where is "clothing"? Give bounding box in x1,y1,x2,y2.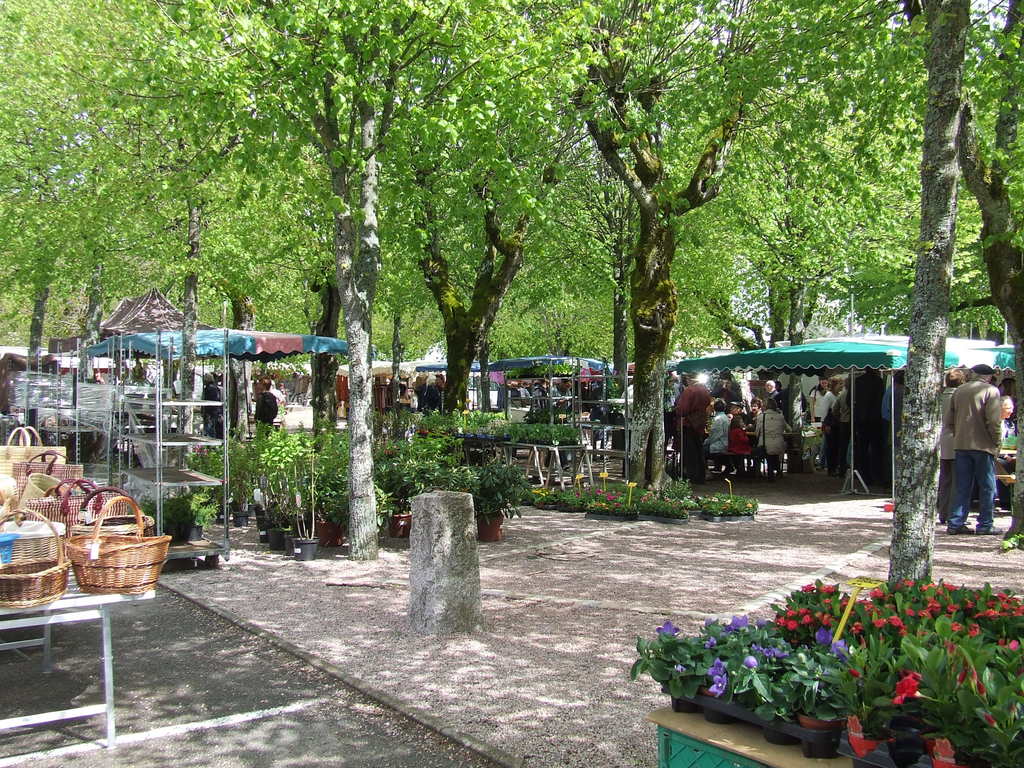
831,392,851,472.
